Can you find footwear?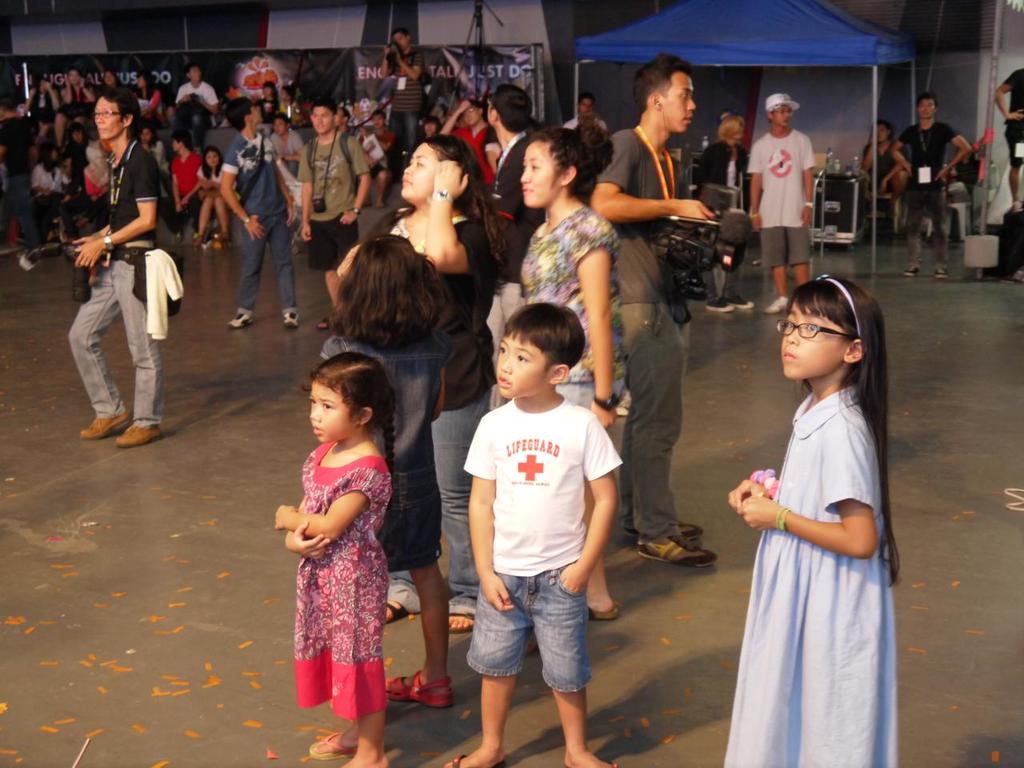
Yes, bounding box: box=[74, 406, 136, 442].
